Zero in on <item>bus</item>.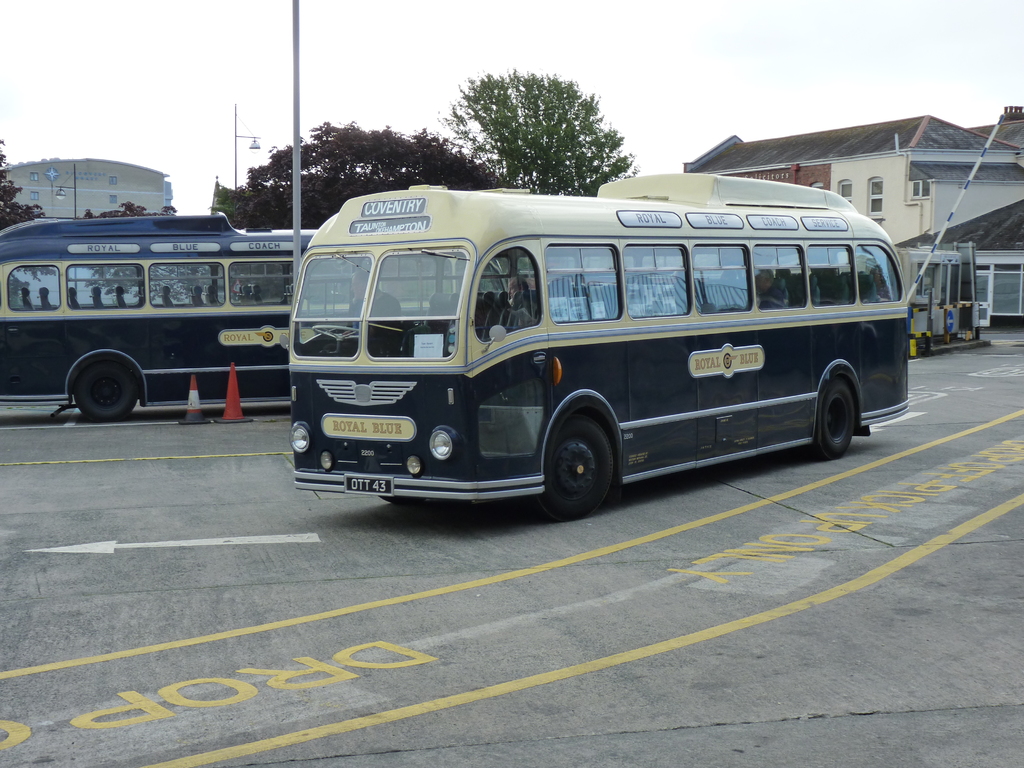
Zeroed in: detection(282, 167, 914, 524).
